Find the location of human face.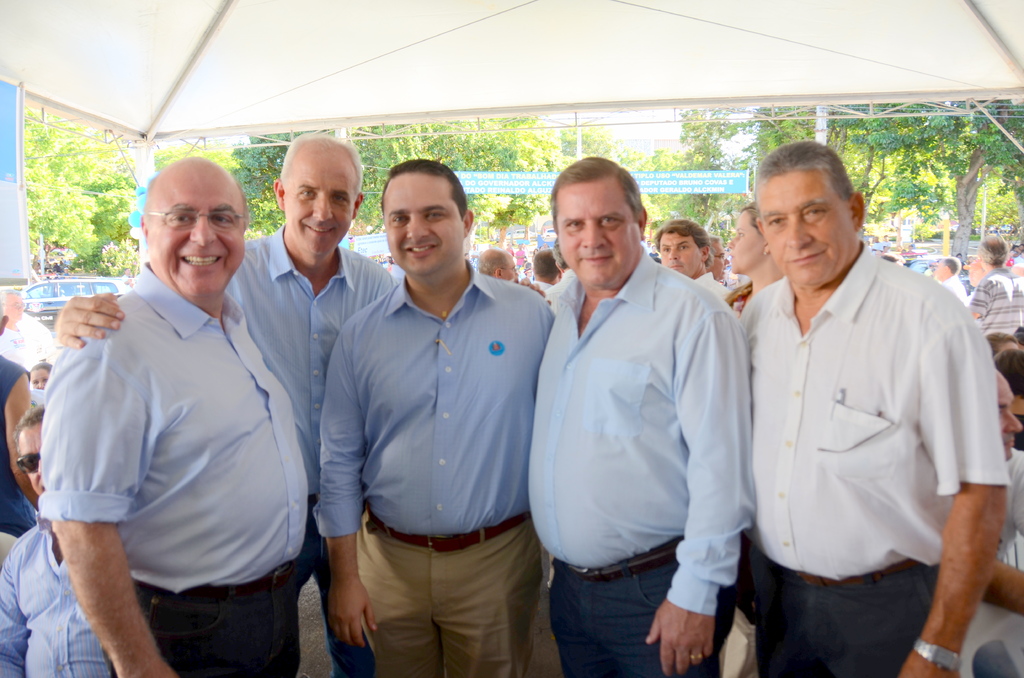
Location: (x1=657, y1=233, x2=703, y2=275).
